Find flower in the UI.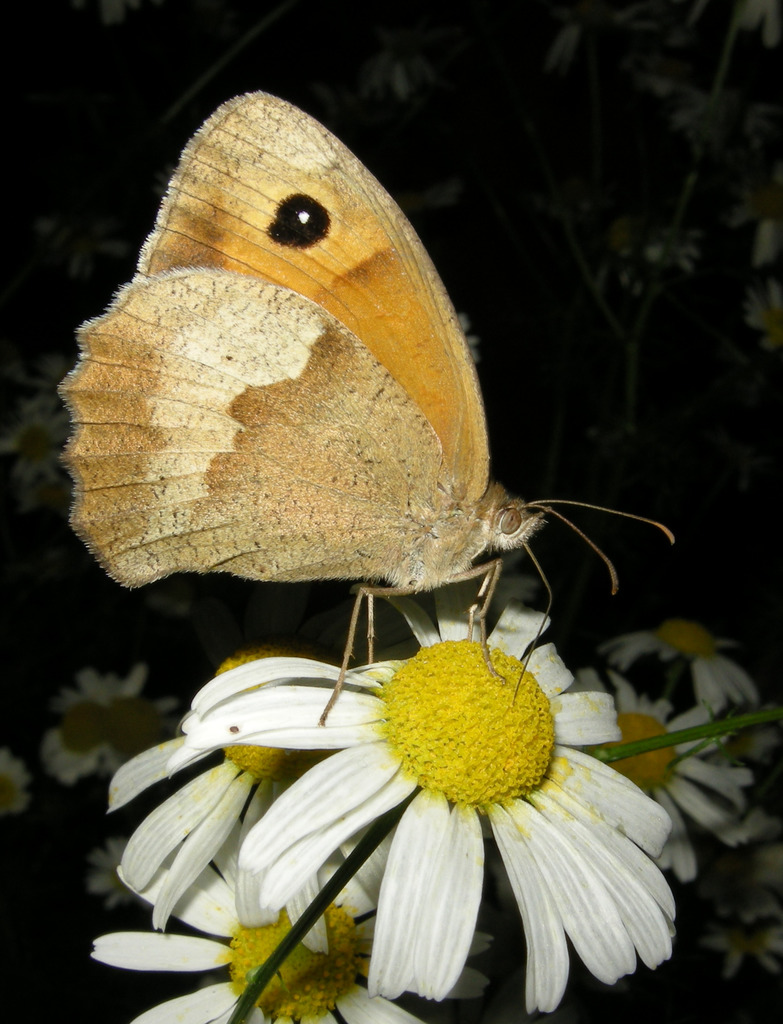
UI element at (561,659,765,882).
